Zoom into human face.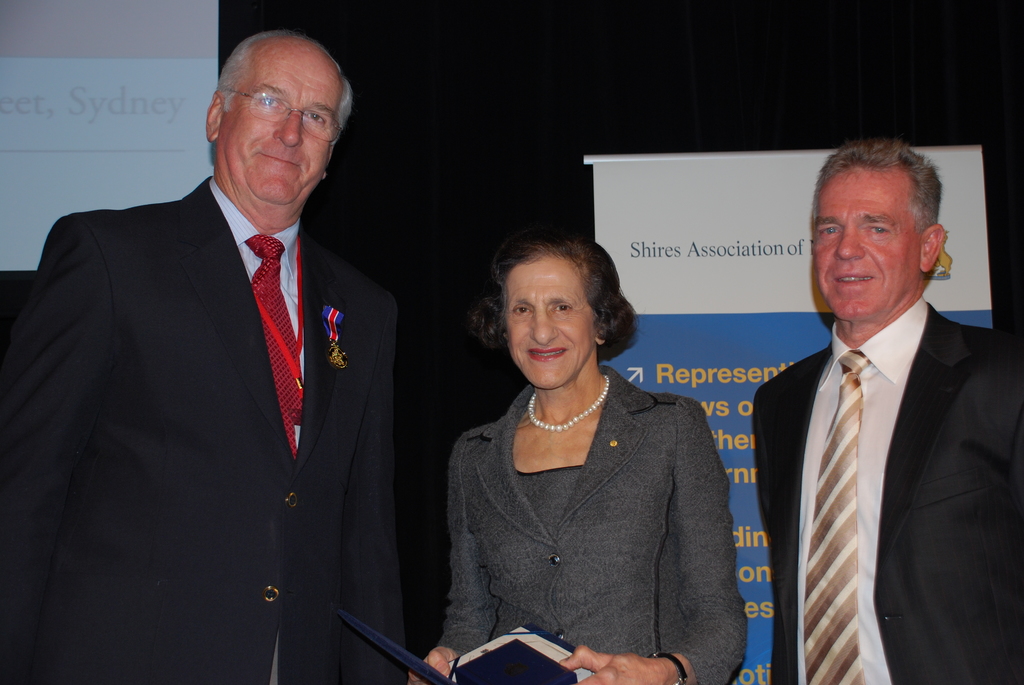
Zoom target: 505:254:595:389.
